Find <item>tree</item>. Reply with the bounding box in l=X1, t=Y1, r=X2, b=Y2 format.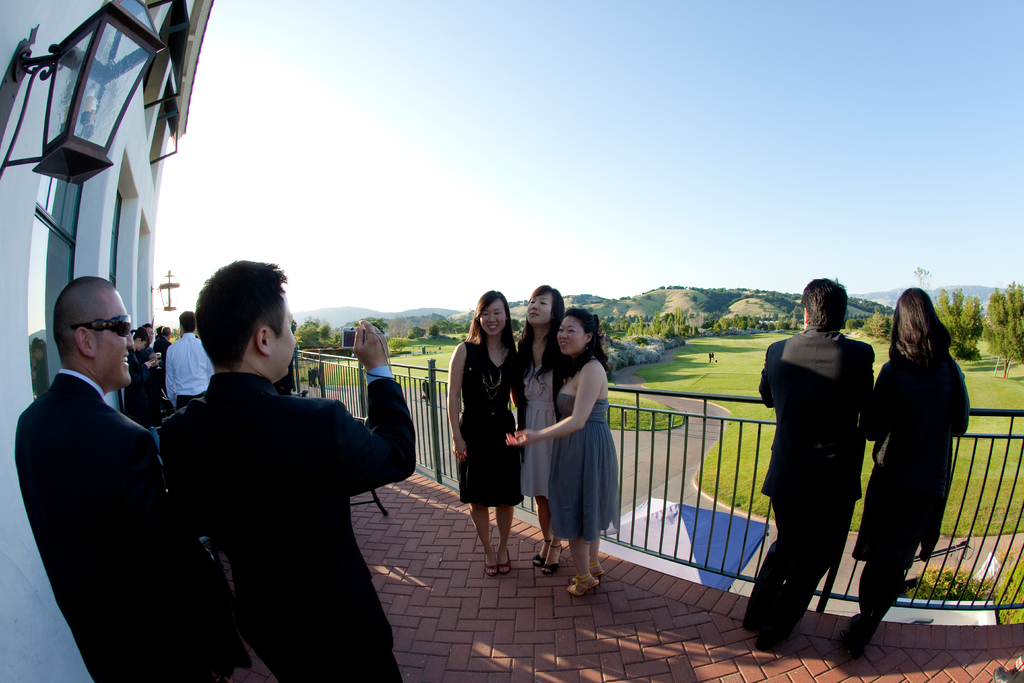
l=916, t=265, r=929, b=286.
